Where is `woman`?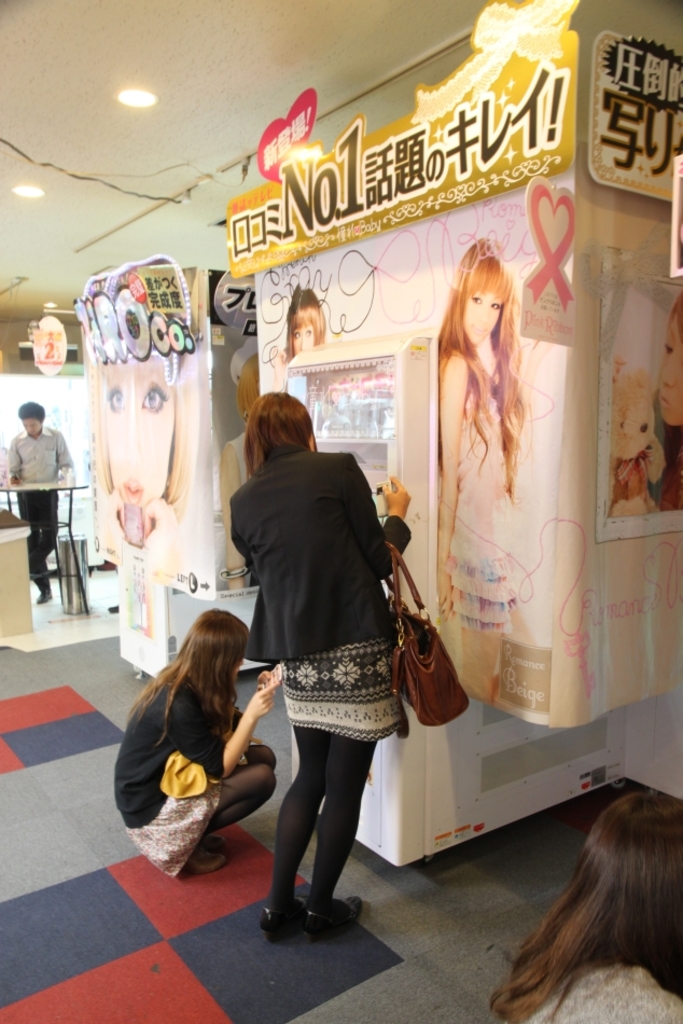
bbox=[88, 257, 206, 568].
